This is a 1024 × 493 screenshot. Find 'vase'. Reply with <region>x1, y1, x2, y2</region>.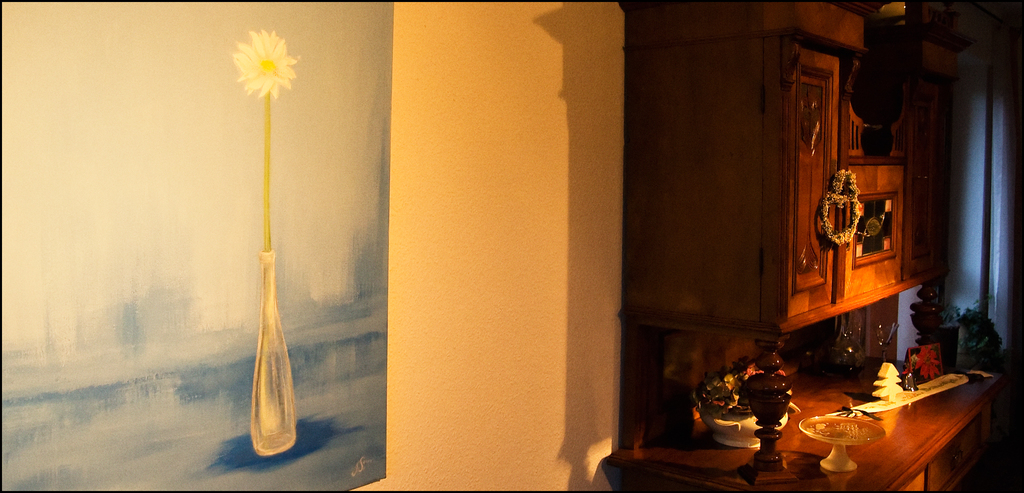
<region>250, 249, 298, 453</region>.
